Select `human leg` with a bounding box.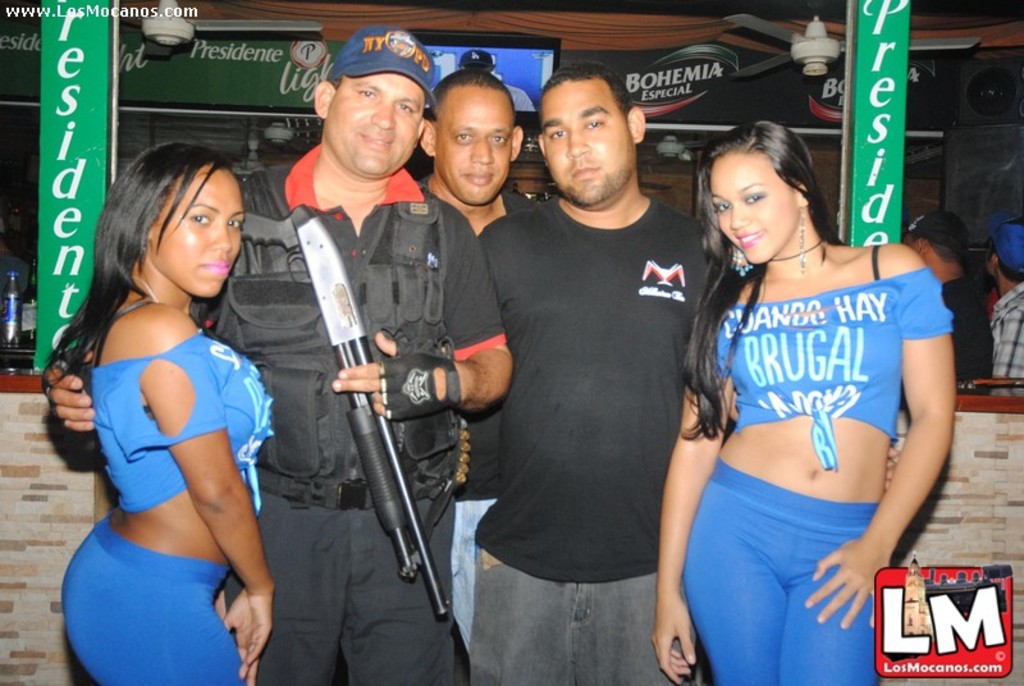
pyautogui.locateOnScreen(777, 497, 886, 685).
